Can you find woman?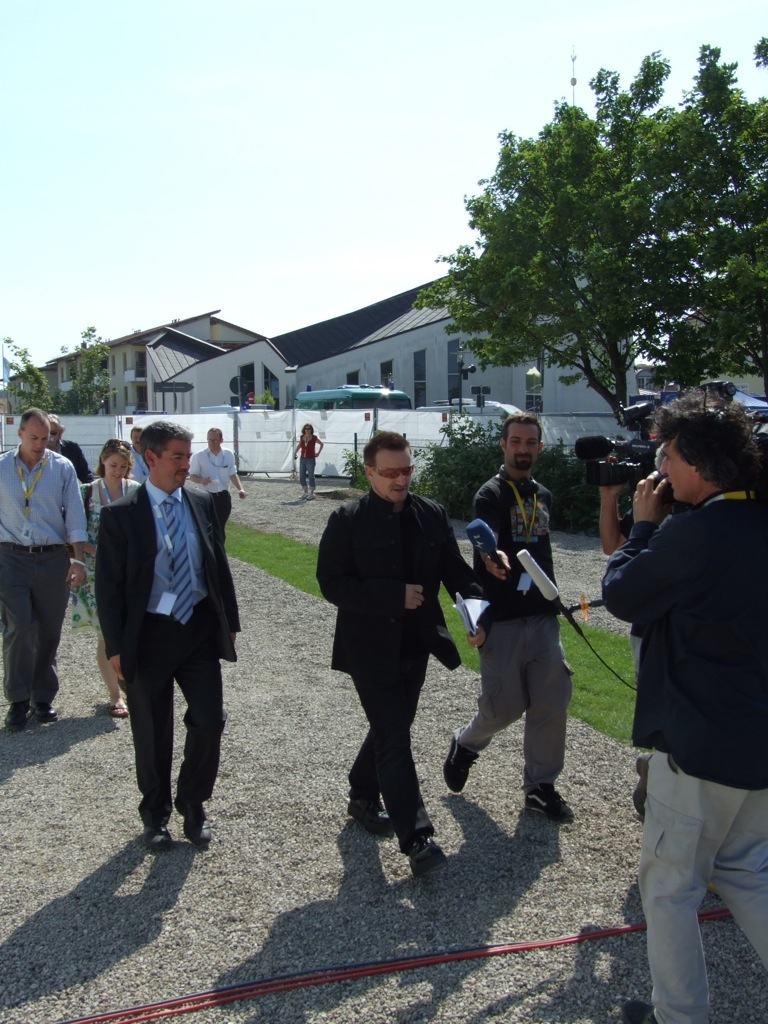
Yes, bounding box: (290,419,325,503).
